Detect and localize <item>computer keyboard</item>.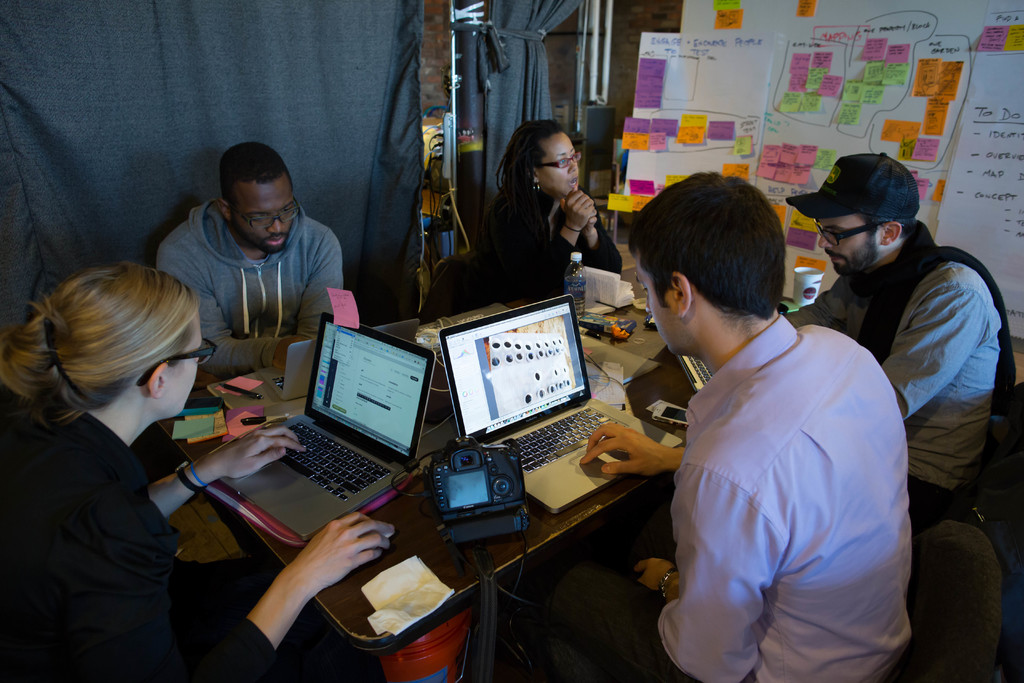
Localized at locate(680, 356, 714, 392).
